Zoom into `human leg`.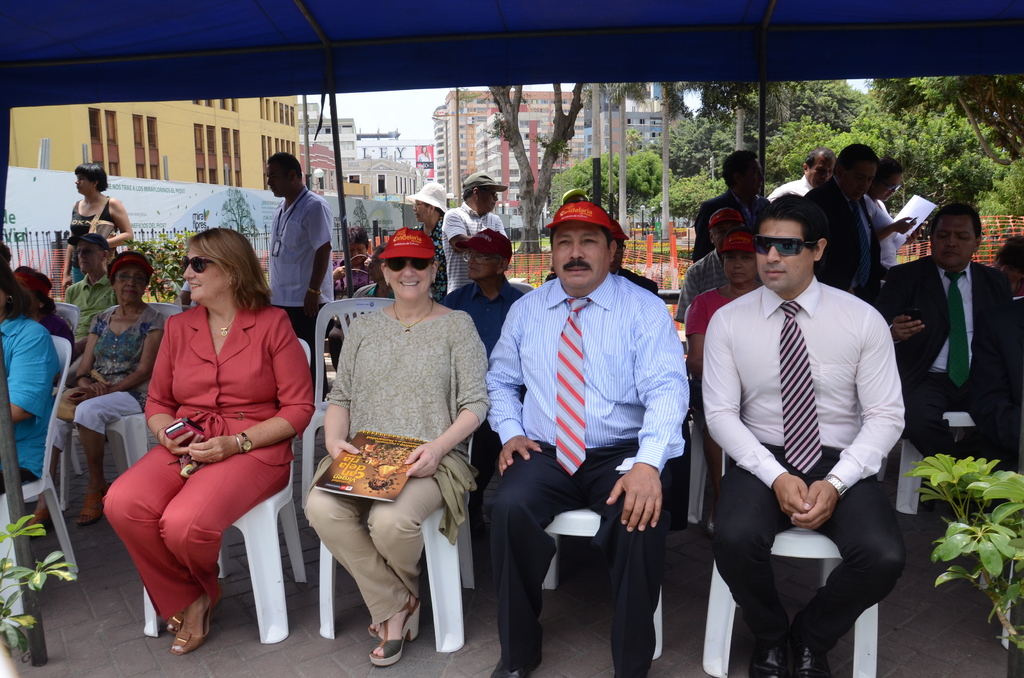
Zoom target: box=[979, 383, 1023, 472].
